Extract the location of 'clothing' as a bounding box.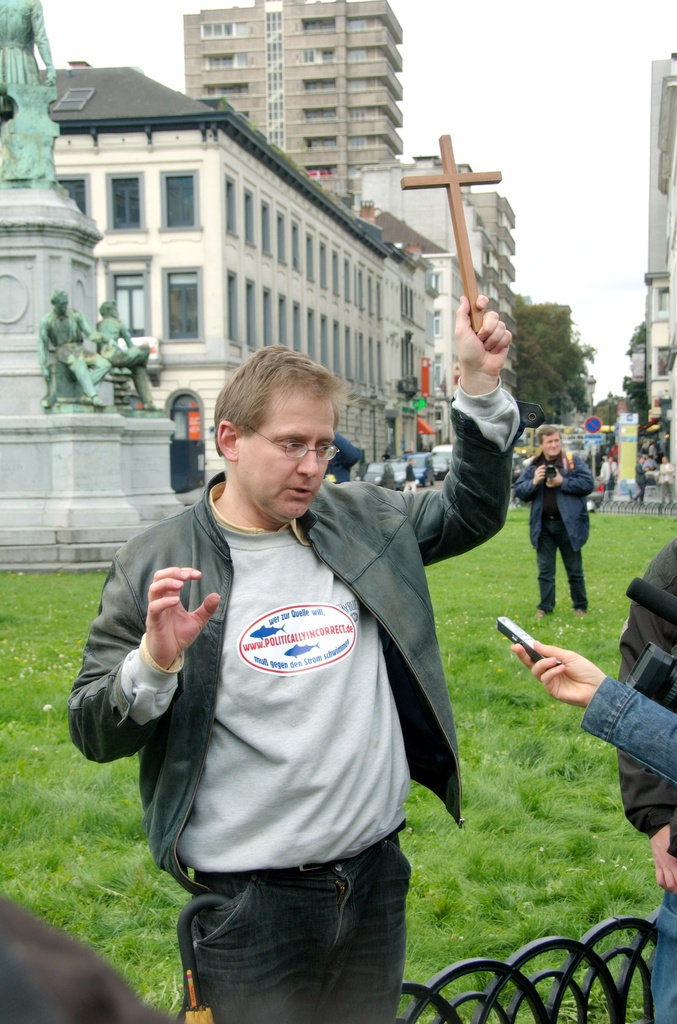
404 464 414 490.
